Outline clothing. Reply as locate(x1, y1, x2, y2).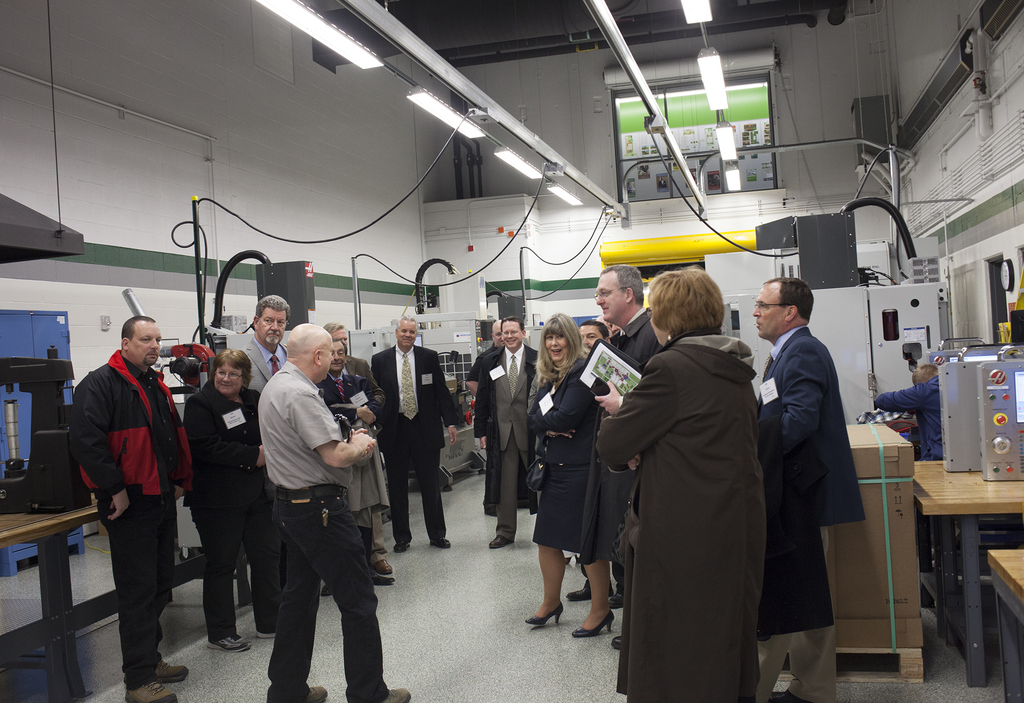
locate(466, 343, 507, 517).
